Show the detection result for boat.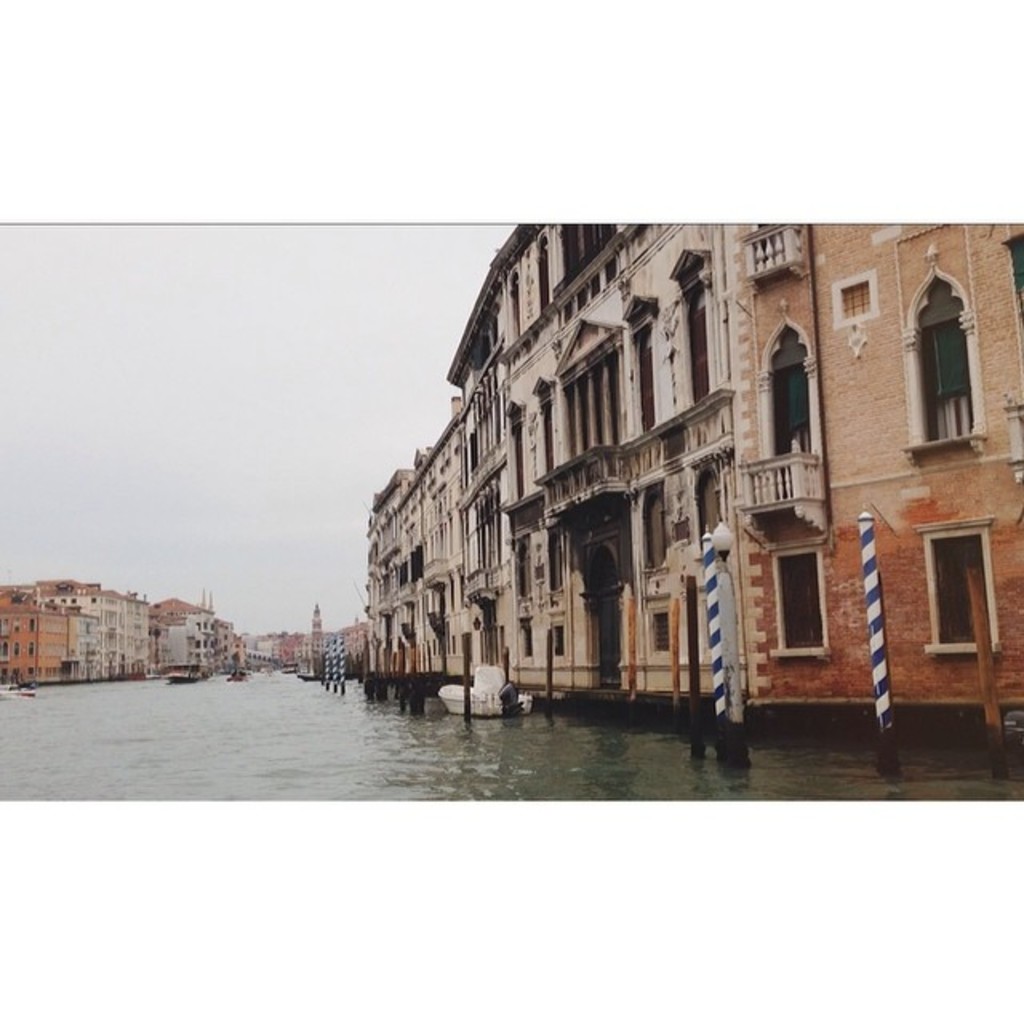
locate(162, 658, 208, 688).
